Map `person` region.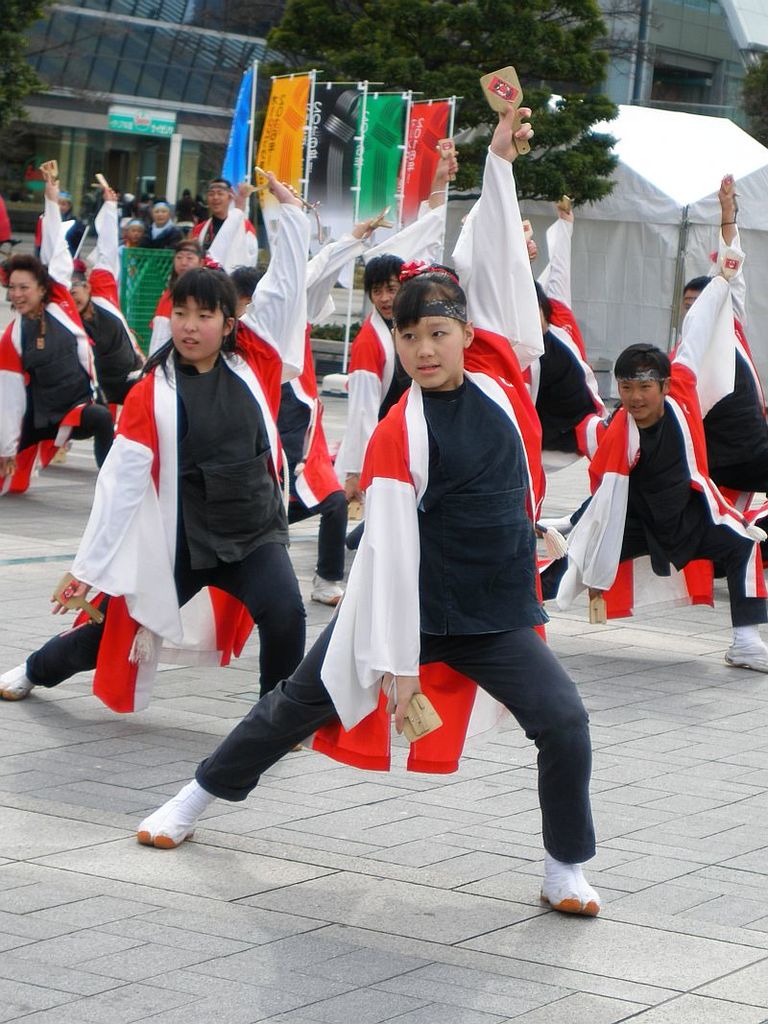
Mapped to 134,91,604,915.
